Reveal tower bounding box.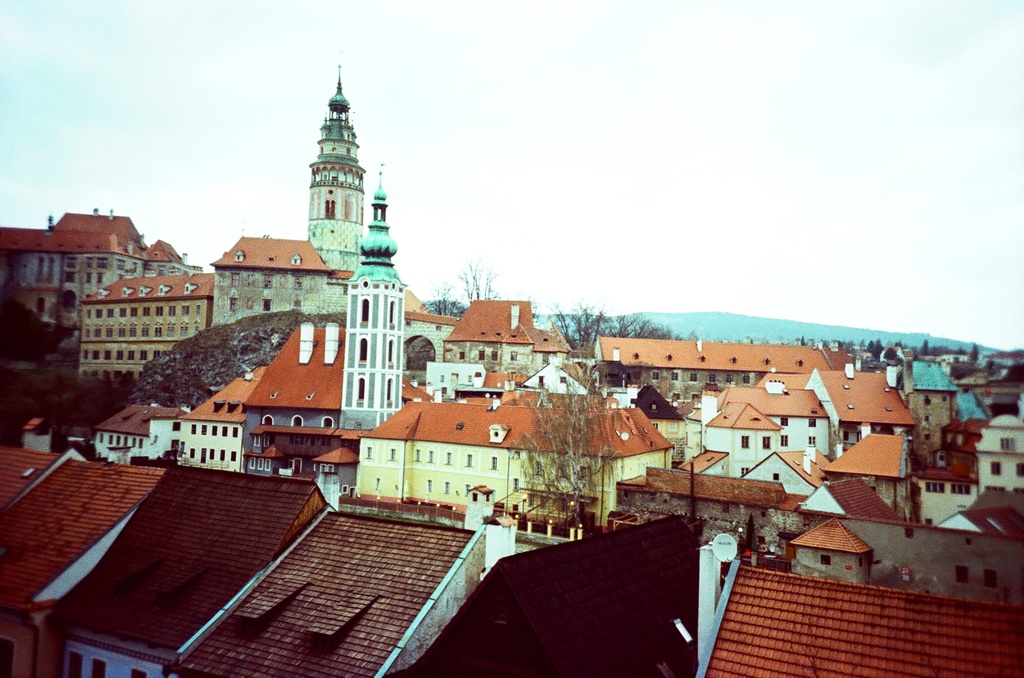
Revealed: [66,51,402,407].
